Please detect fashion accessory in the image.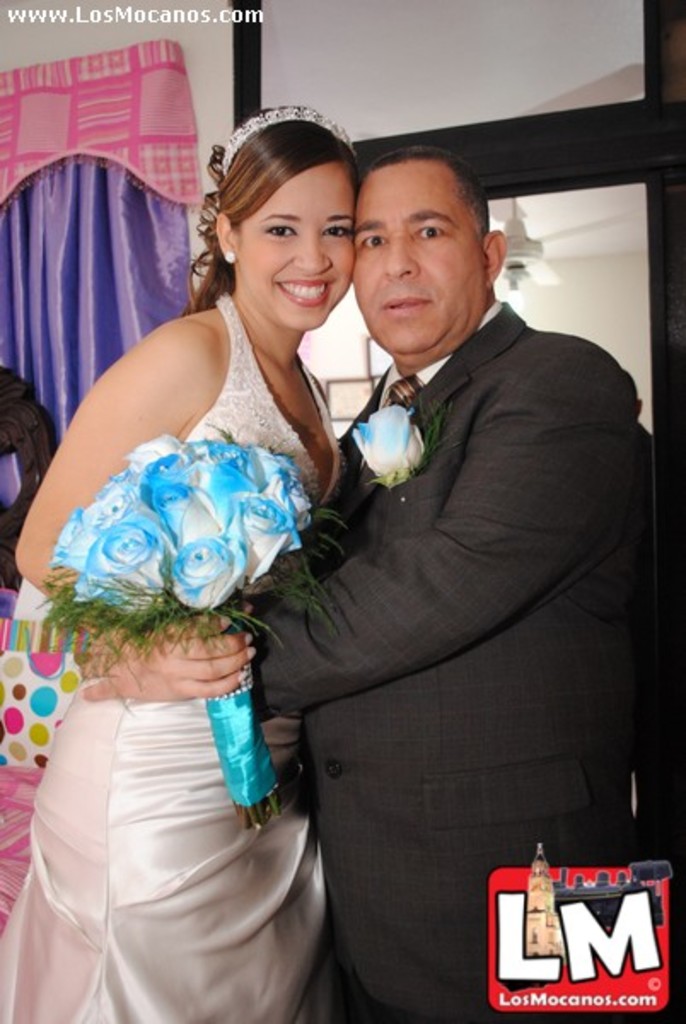
BBox(196, 99, 358, 203).
